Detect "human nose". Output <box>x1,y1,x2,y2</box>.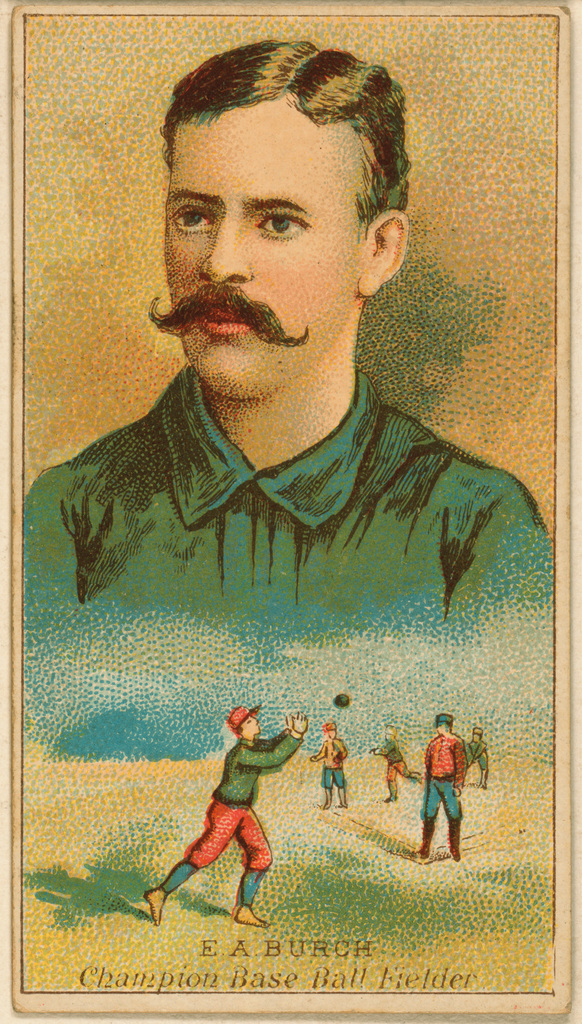
<box>197,209,254,280</box>.
